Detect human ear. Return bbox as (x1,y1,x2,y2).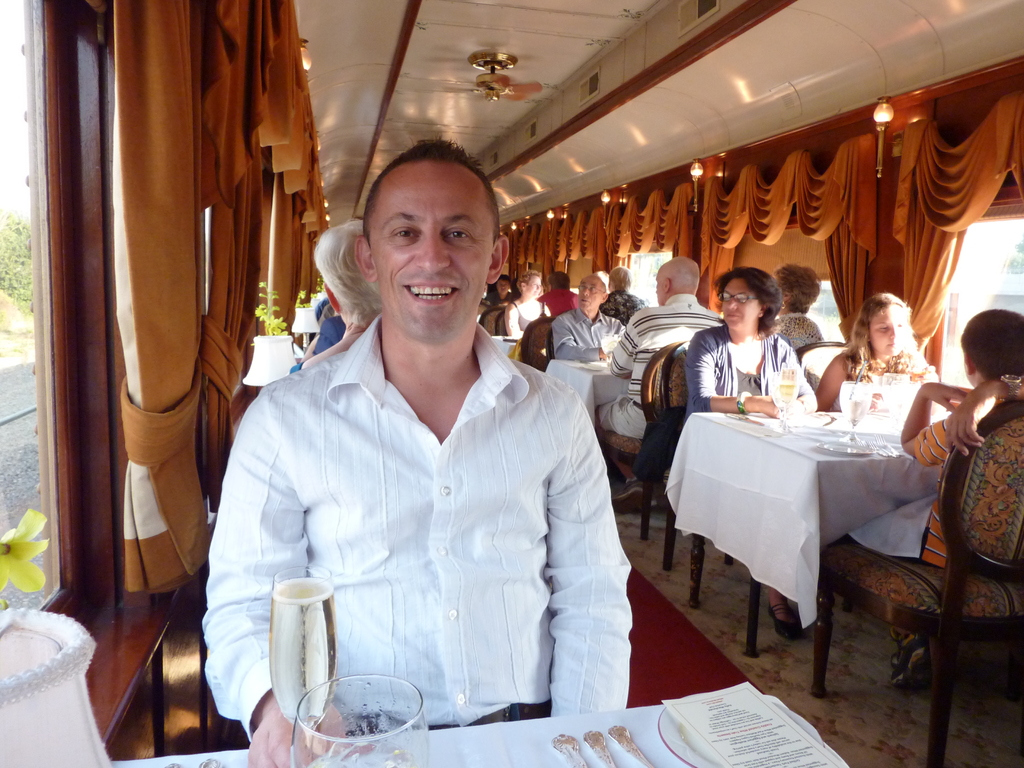
(604,291,609,303).
